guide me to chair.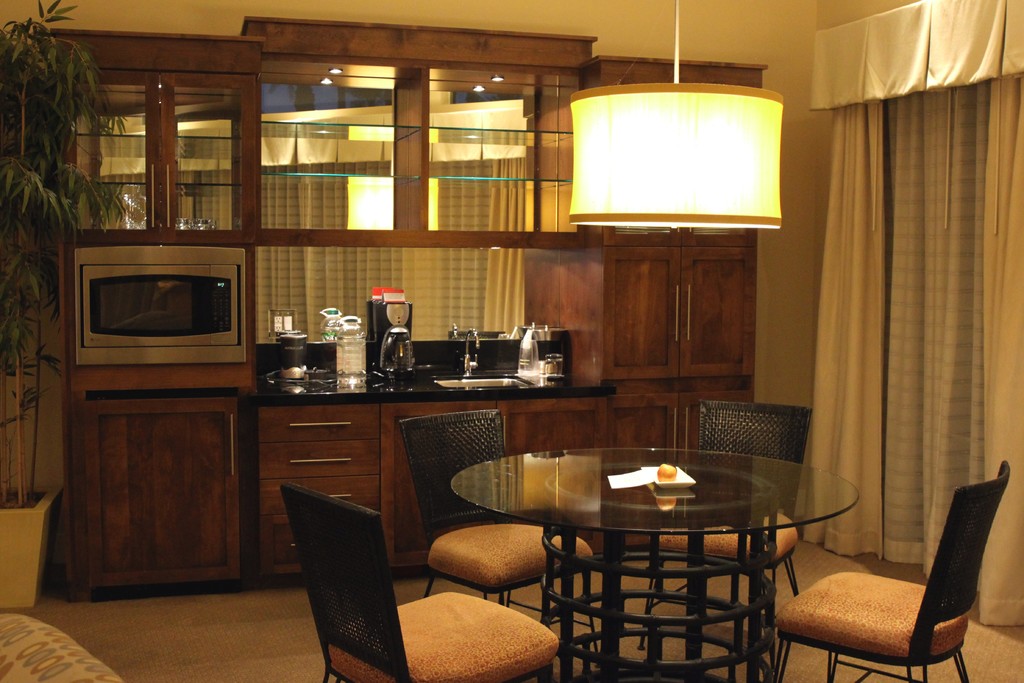
Guidance: 408, 413, 586, 619.
